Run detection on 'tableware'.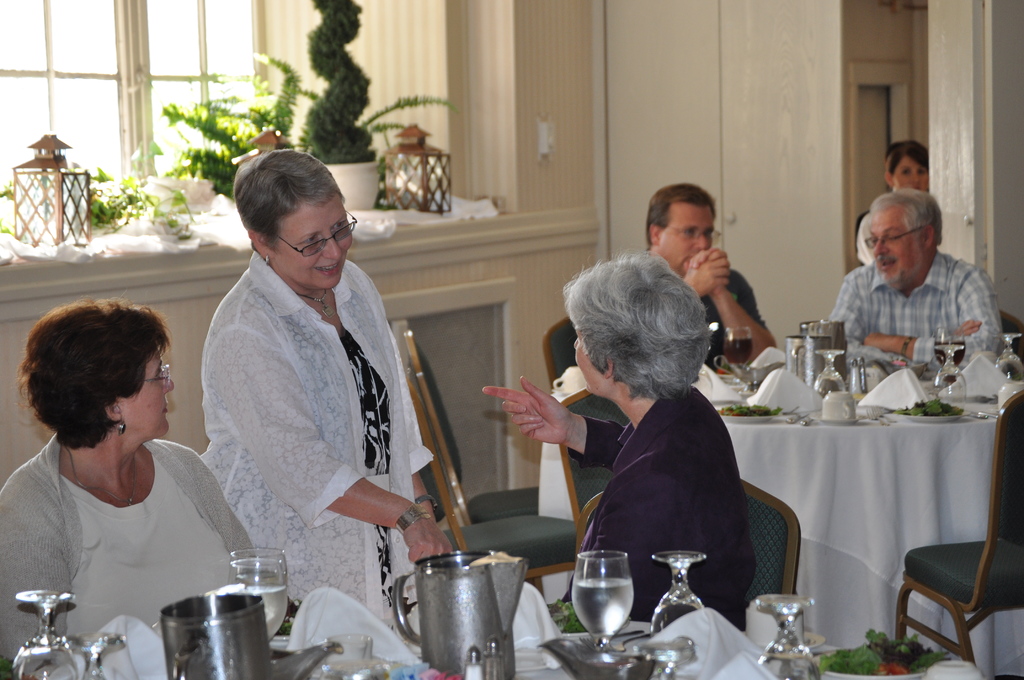
Result: <region>795, 417, 816, 426</region>.
